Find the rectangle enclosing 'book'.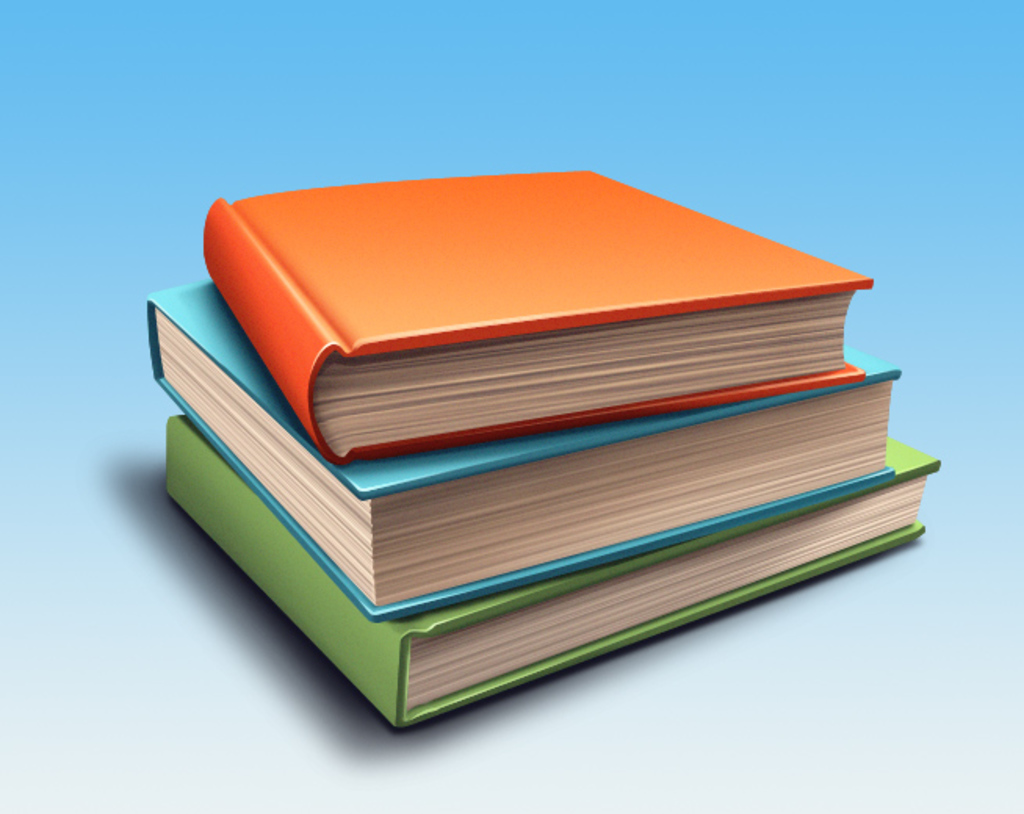
[left=168, top=412, right=949, bottom=751].
